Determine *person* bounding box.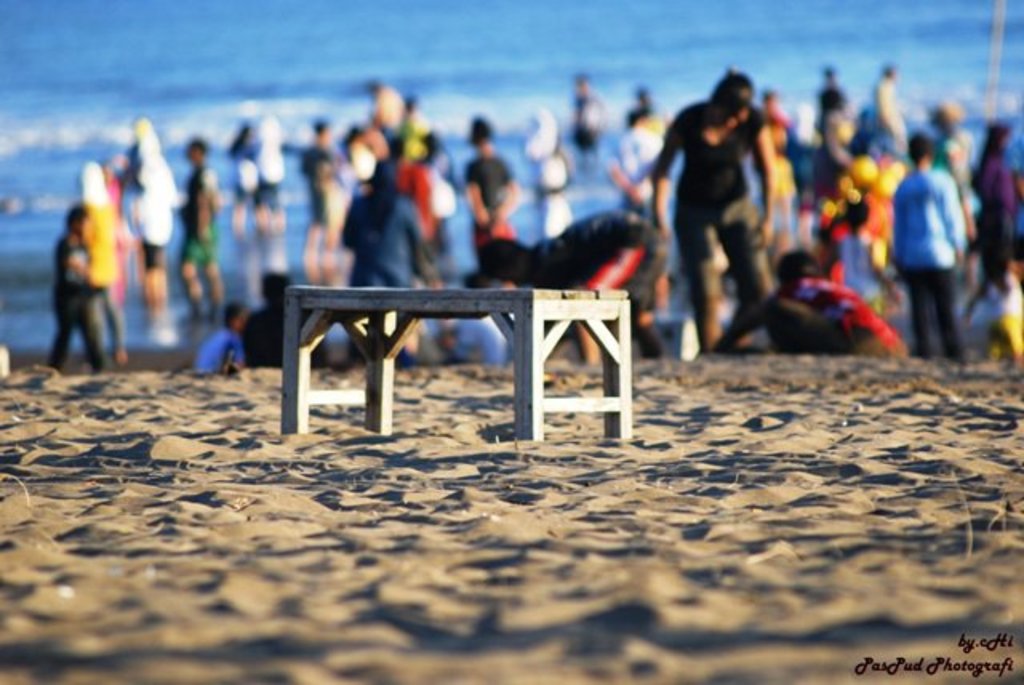
Determined: 826, 202, 907, 325.
